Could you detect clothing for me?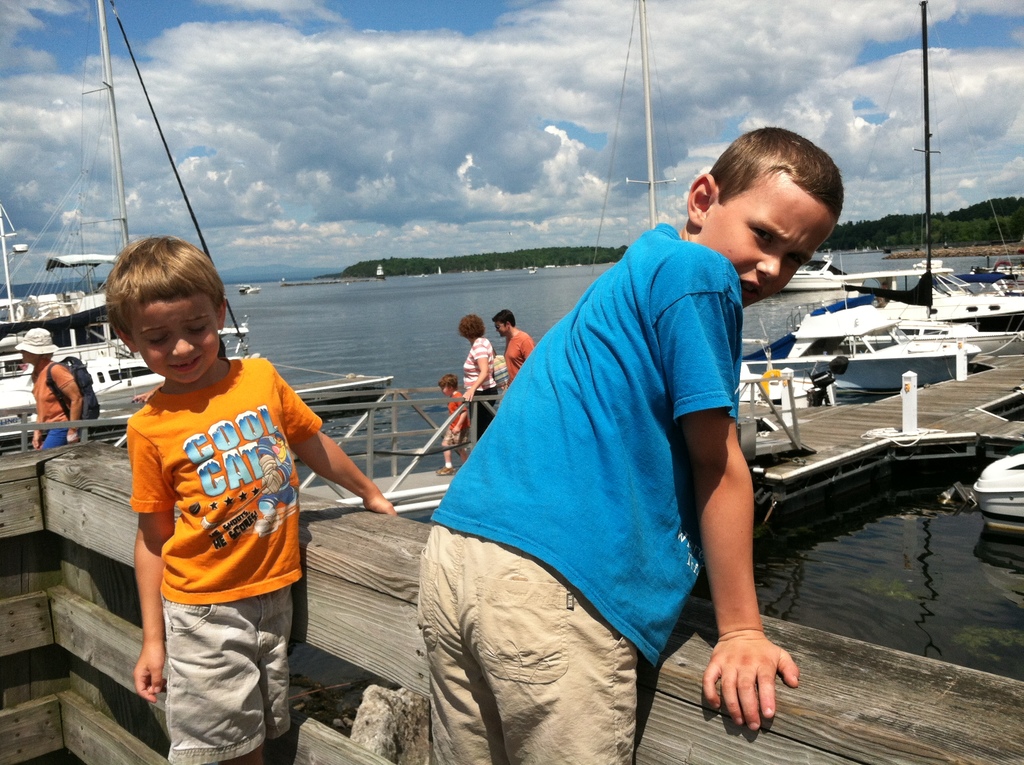
Detection result: [456, 334, 490, 412].
